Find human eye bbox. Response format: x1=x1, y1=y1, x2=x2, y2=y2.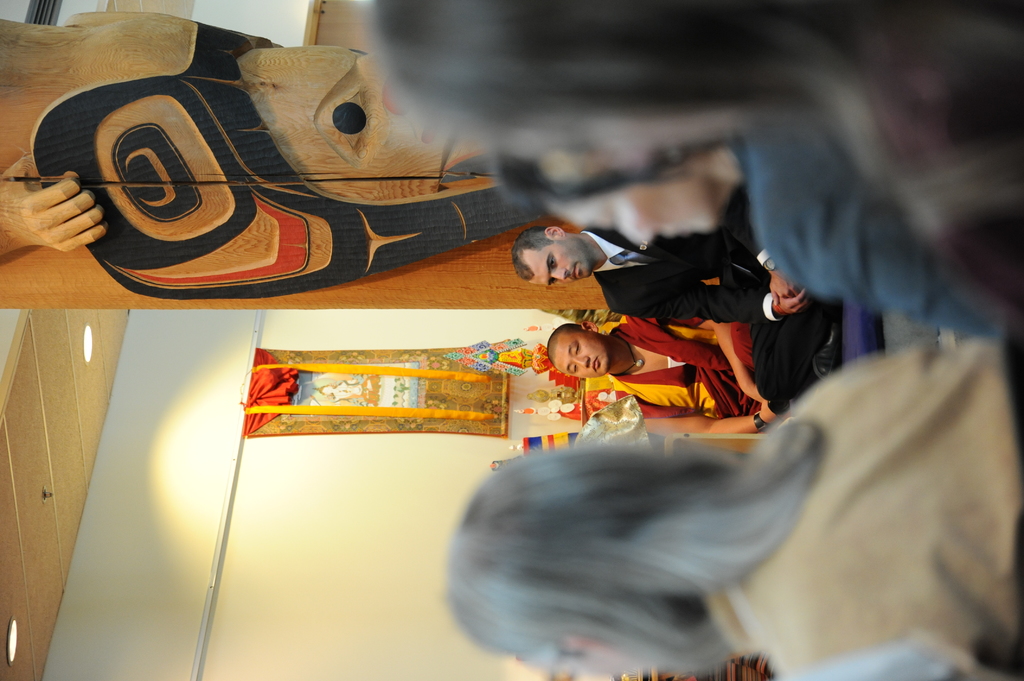
x1=550, y1=255, x2=557, y2=270.
